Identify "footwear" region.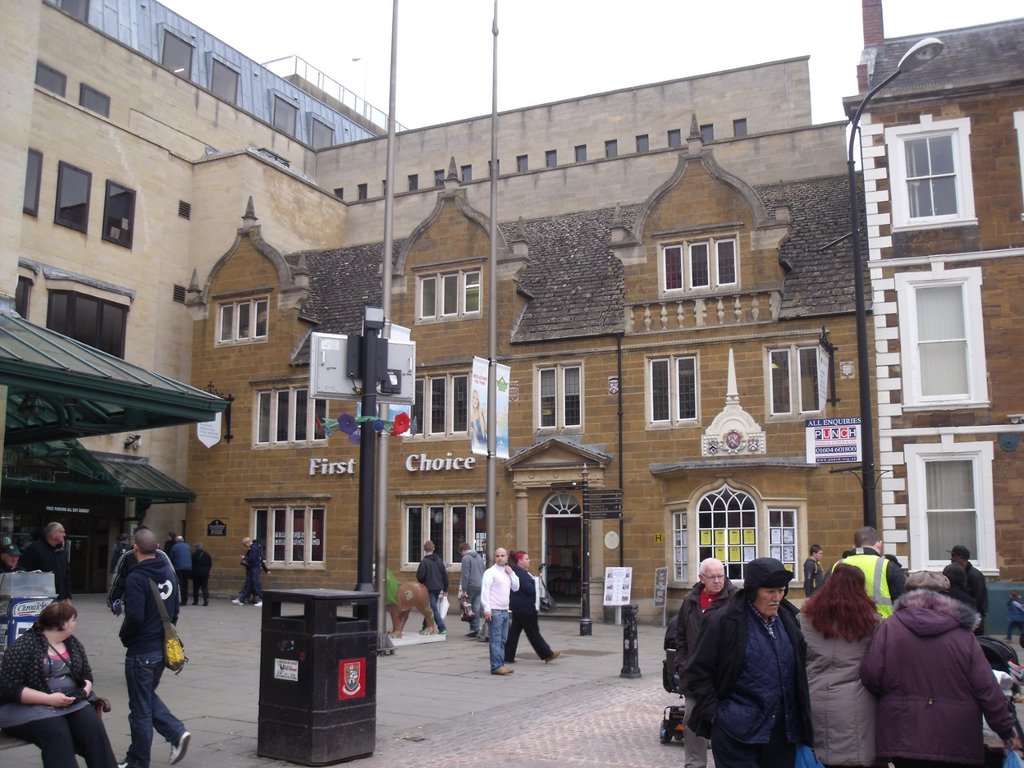
Region: [x1=193, y1=602, x2=196, y2=607].
